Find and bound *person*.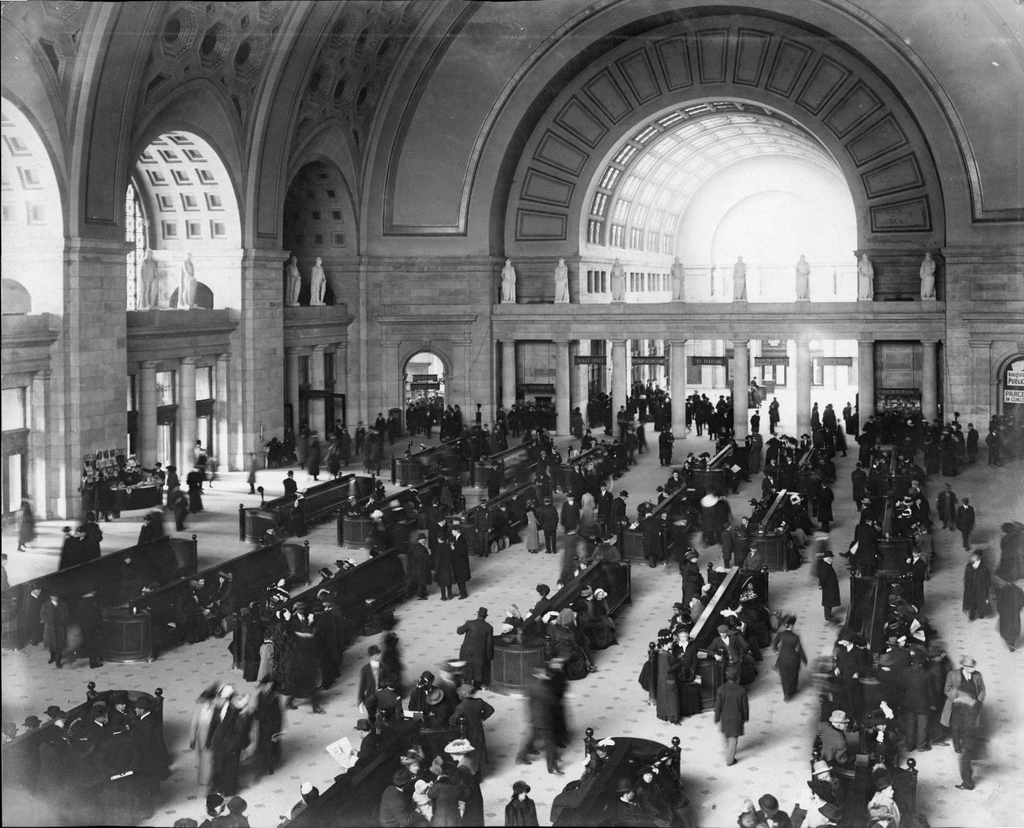
Bound: crop(868, 776, 929, 827).
